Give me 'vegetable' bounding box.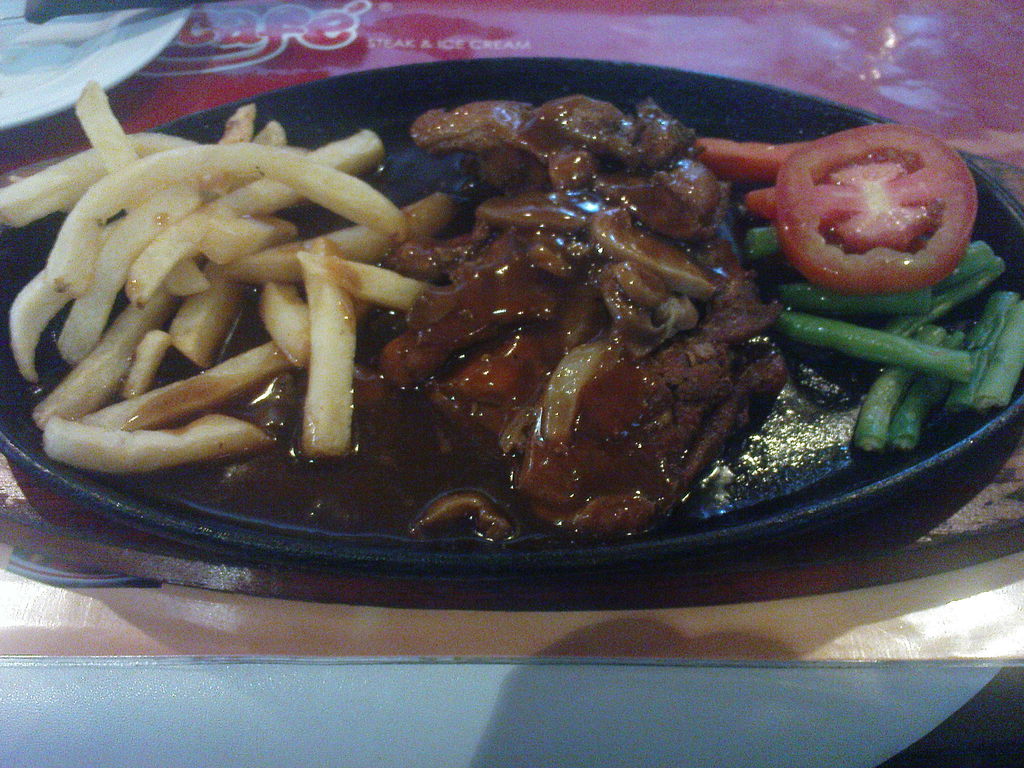
(left=883, top=324, right=966, bottom=451).
